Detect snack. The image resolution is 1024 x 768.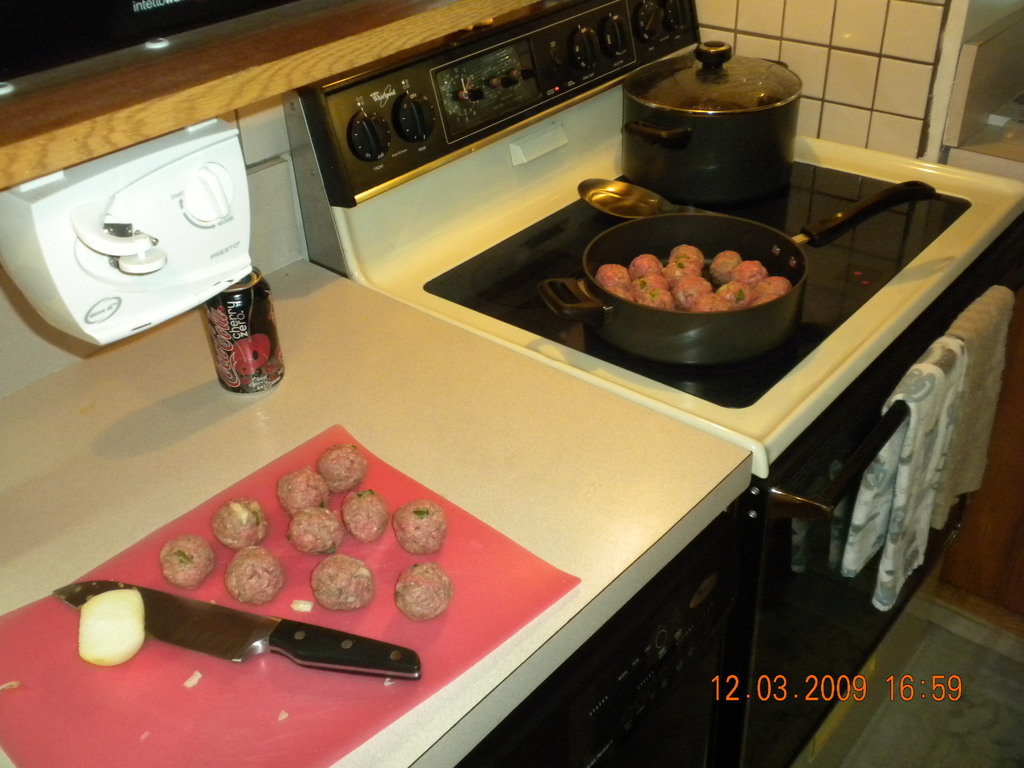
detection(394, 562, 454, 618).
